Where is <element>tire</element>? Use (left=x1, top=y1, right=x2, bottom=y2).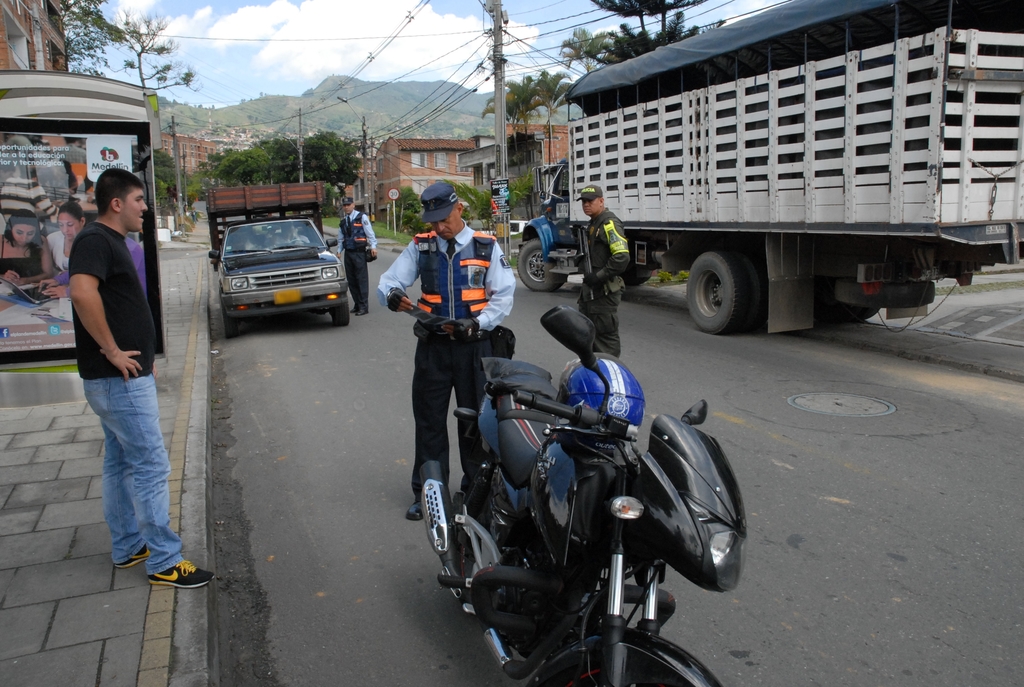
(left=335, top=304, right=349, bottom=325).
